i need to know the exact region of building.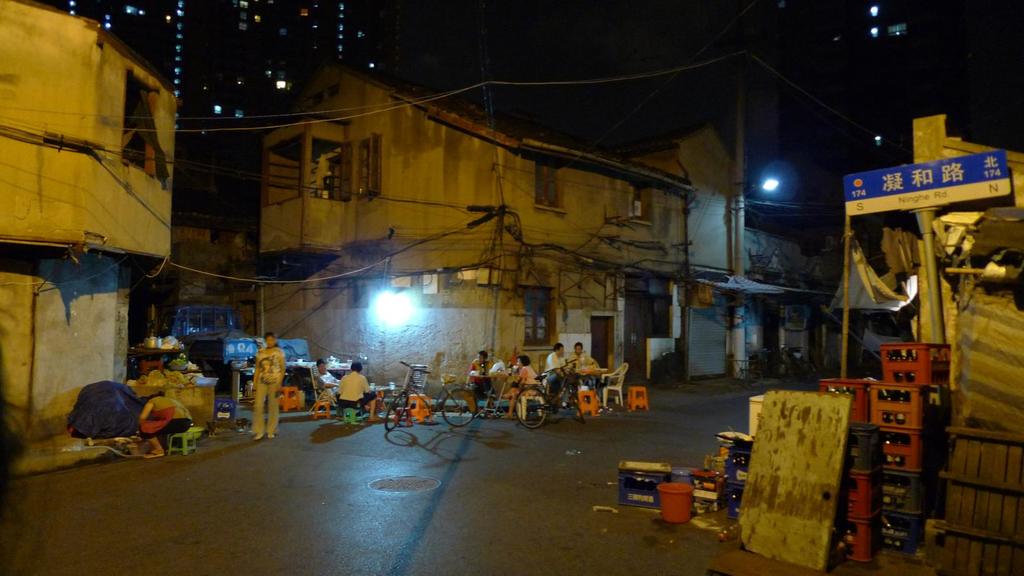
Region: [0,0,177,451].
